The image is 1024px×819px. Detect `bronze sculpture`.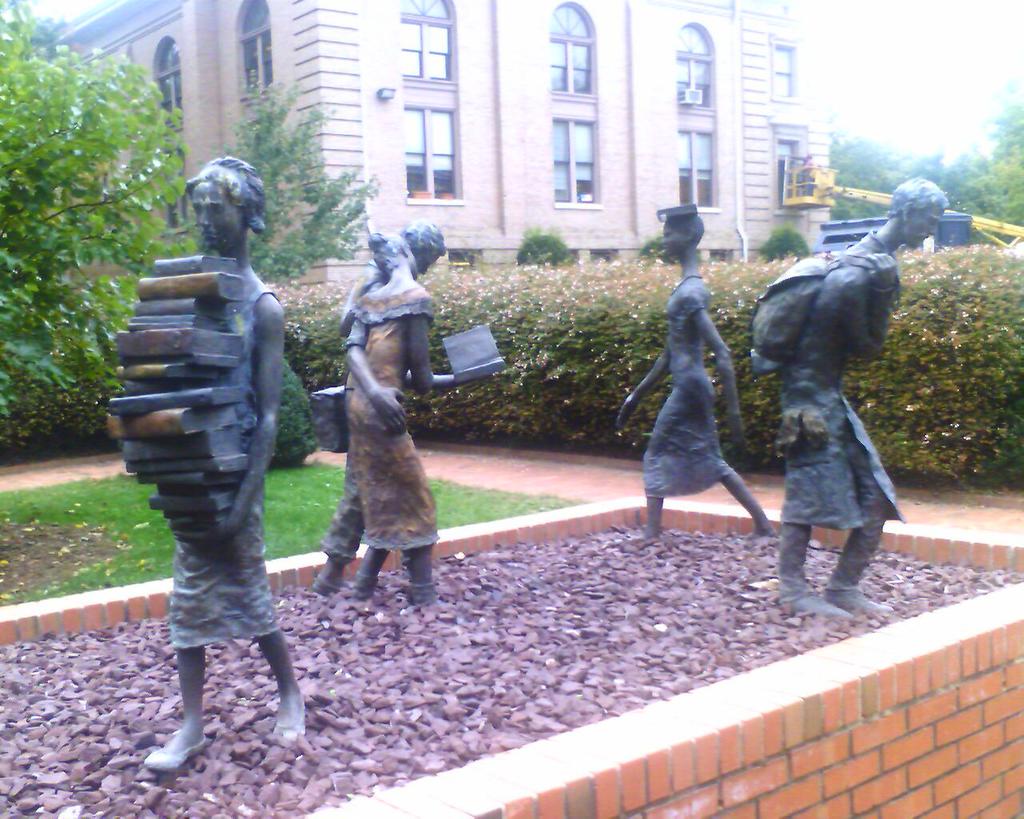
Detection: rect(106, 154, 306, 776).
